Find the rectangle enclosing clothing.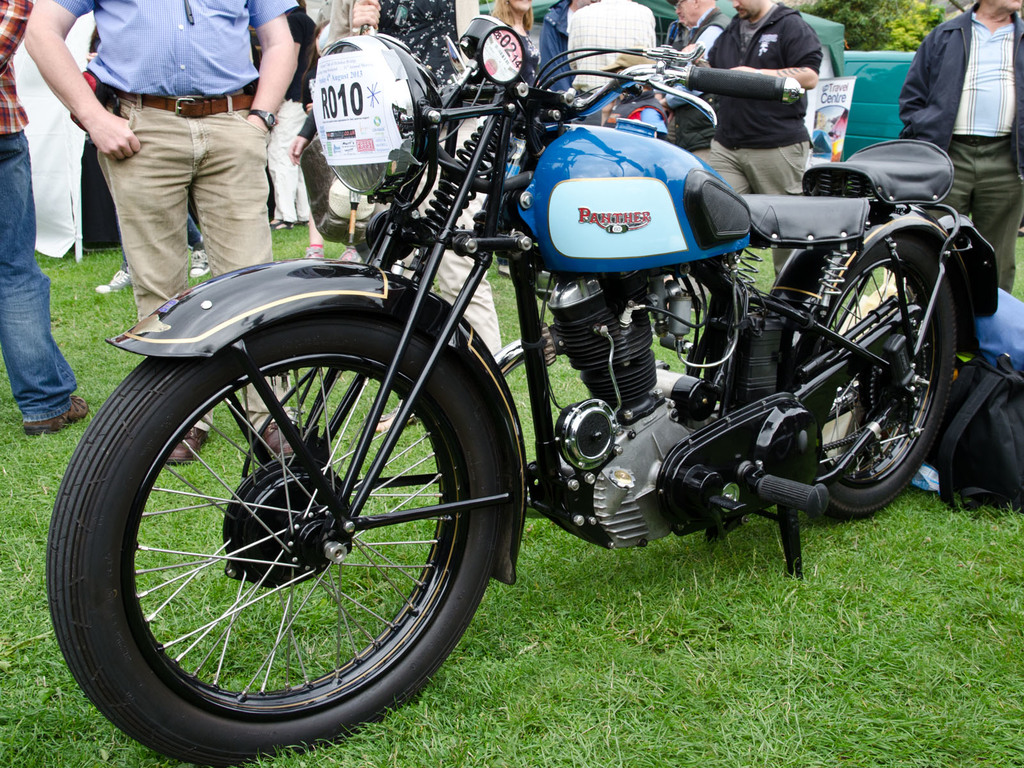
682:8:733:151.
